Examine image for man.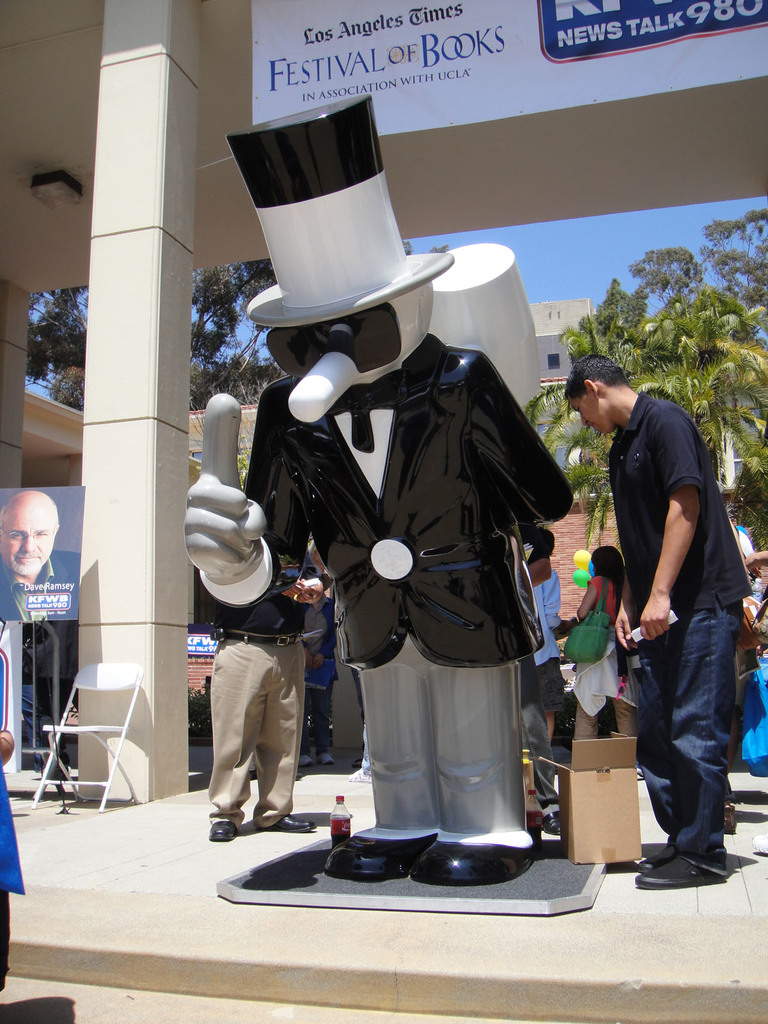
Examination result: region(0, 491, 81, 617).
